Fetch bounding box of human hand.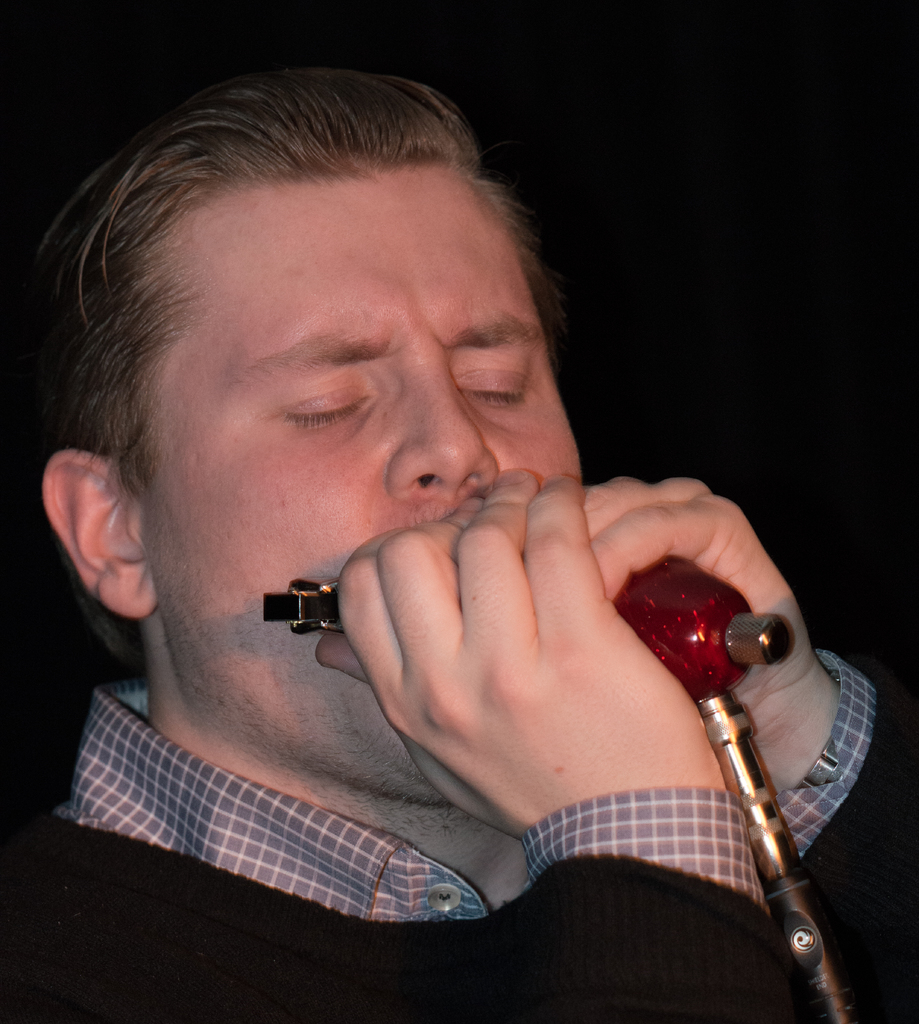
Bbox: bbox(574, 475, 826, 796).
